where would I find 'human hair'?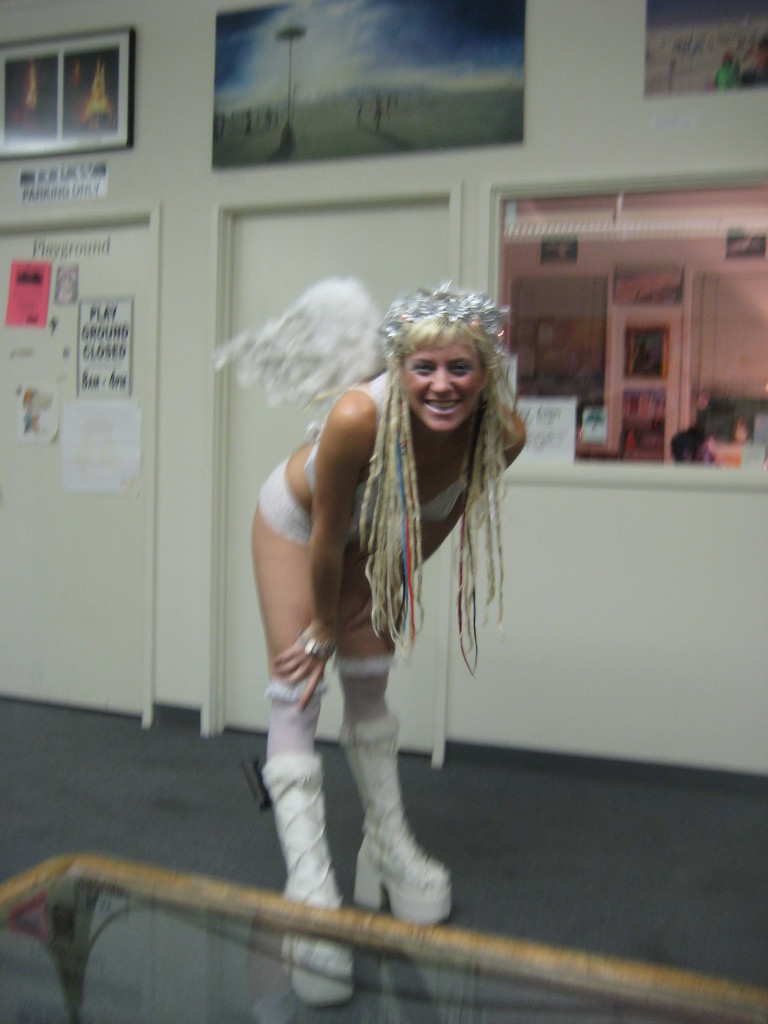
At pyautogui.locateOnScreen(360, 308, 522, 678).
